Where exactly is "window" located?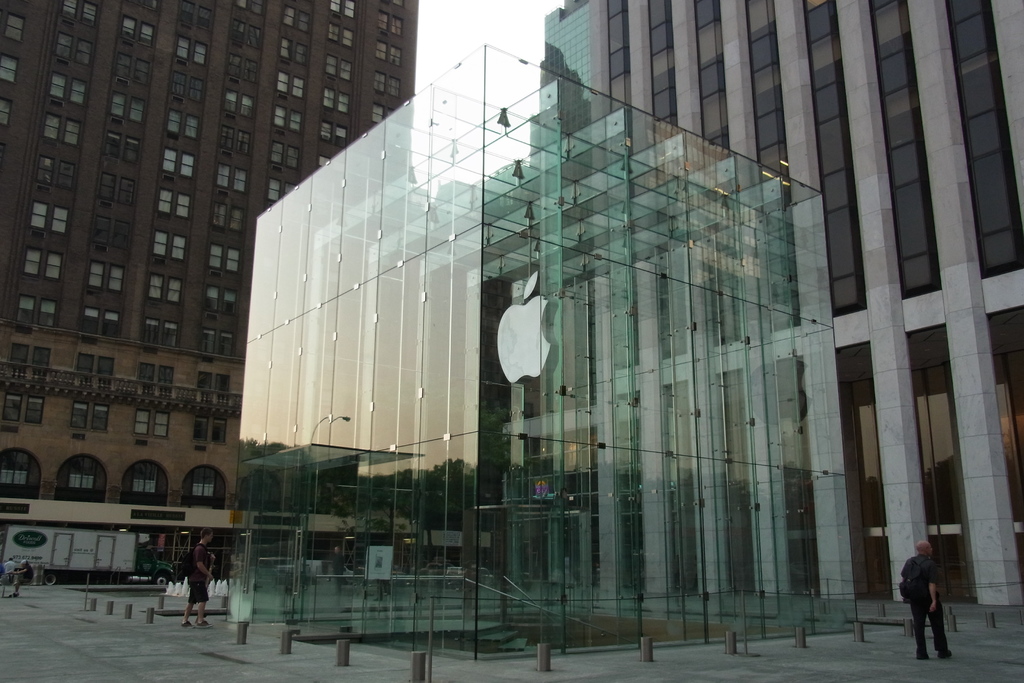
Its bounding box is bbox=(4, 12, 26, 45).
